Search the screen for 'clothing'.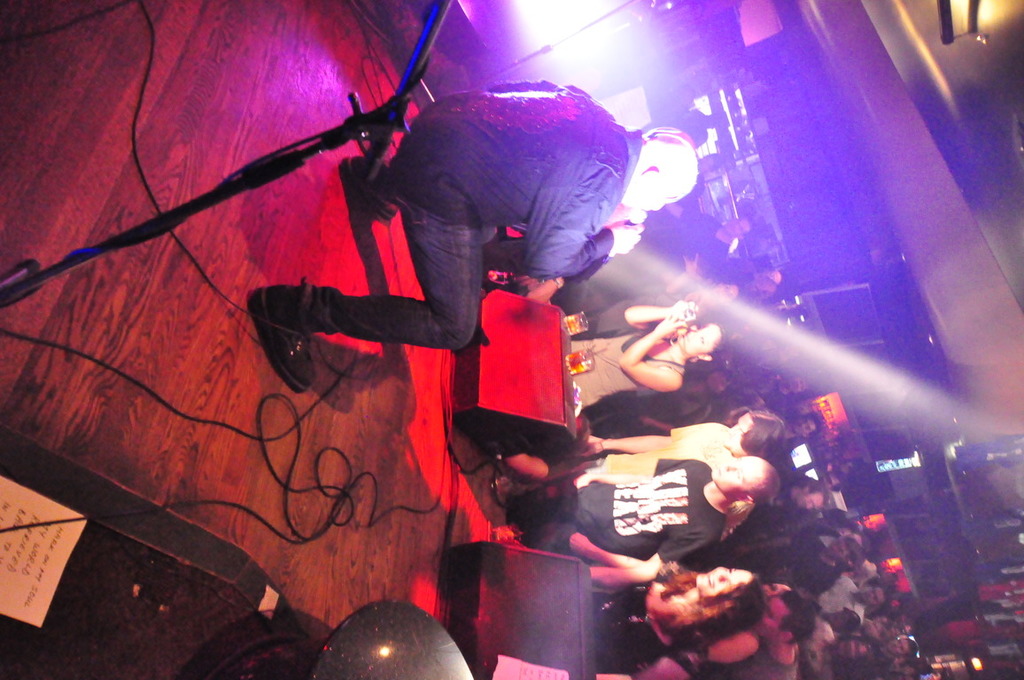
Found at [x1=624, y1=209, x2=725, y2=271].
